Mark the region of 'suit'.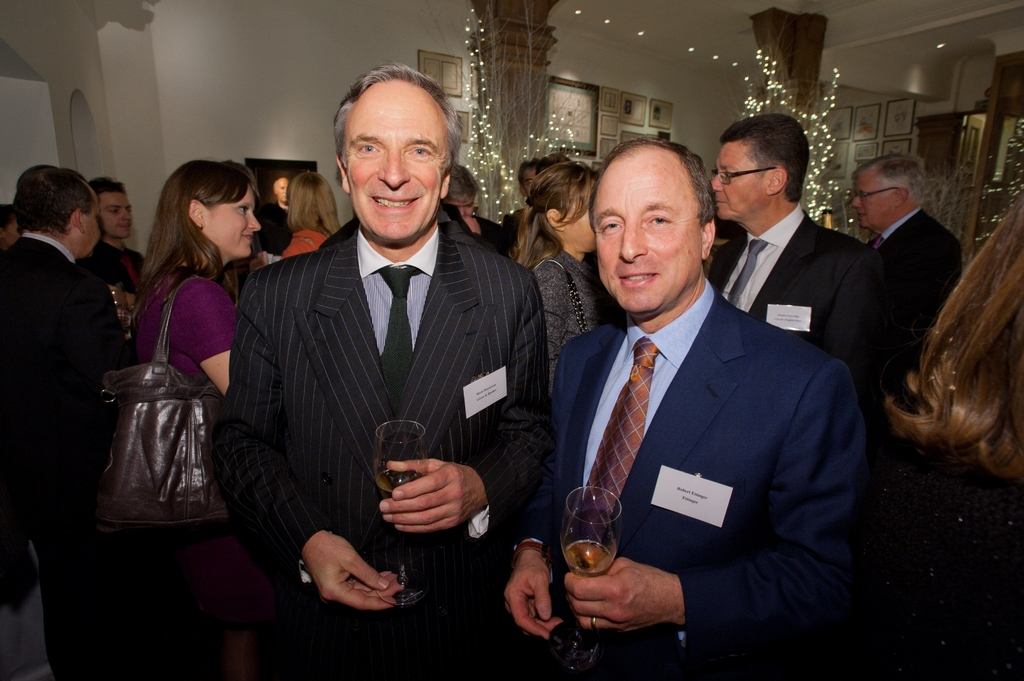
Region: bbox=[1, 231, 131, 678].
